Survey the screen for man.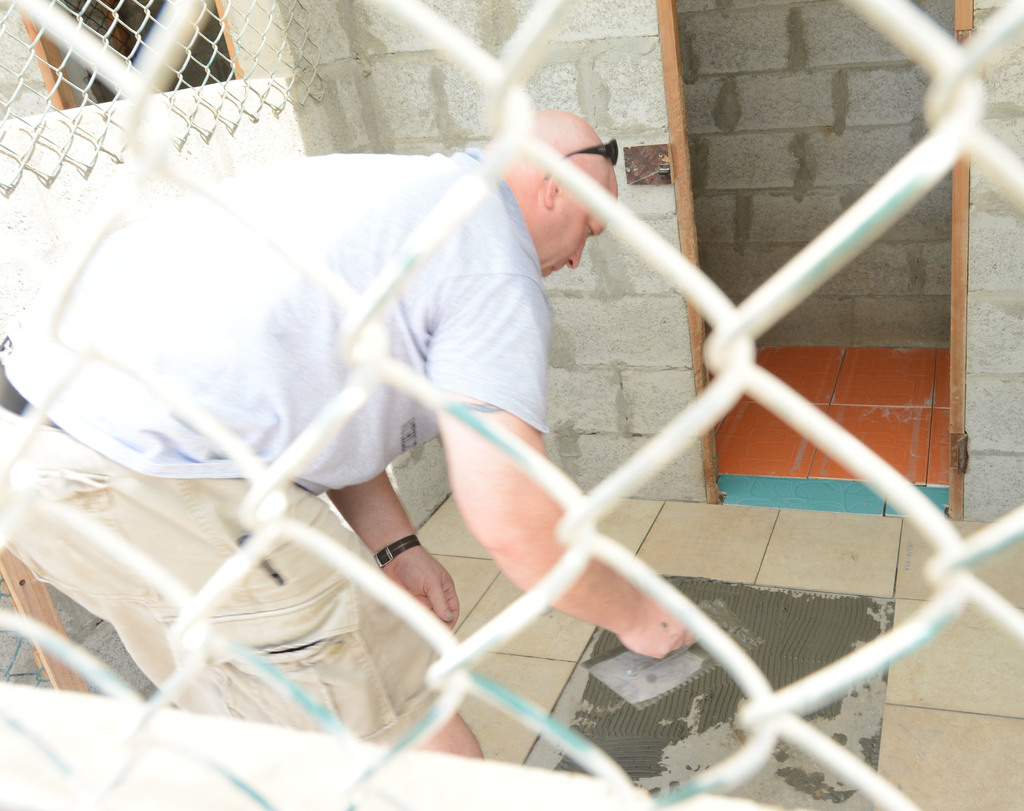
Survey found: {"x1": 40, "y1": 67, "x2": 803, "y2": 725}.
